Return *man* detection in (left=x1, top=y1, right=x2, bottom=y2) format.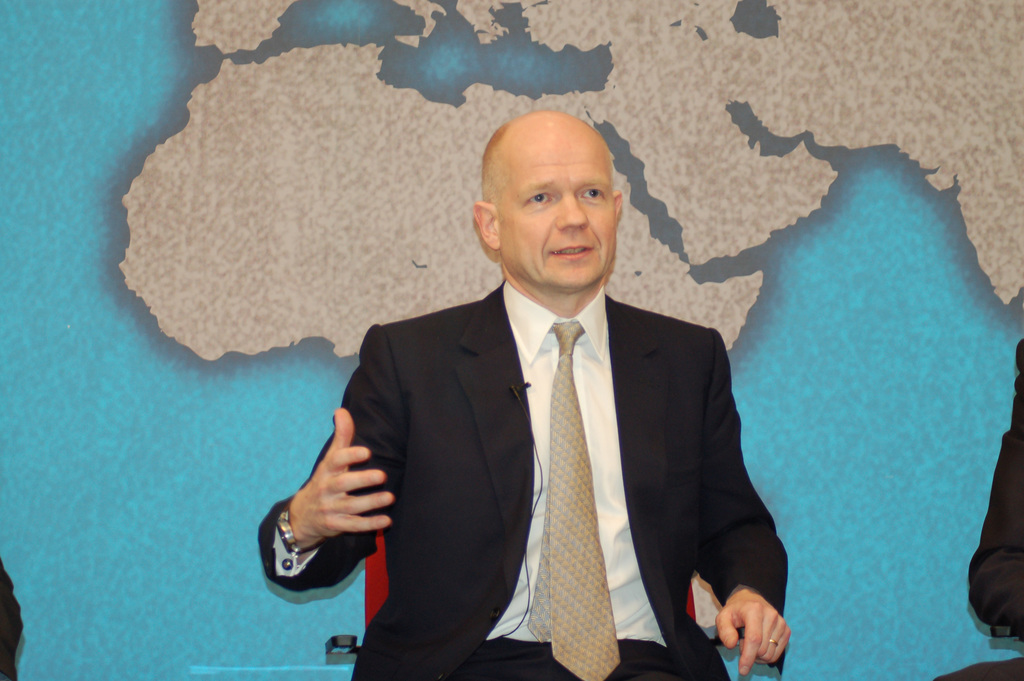
(left=318, top=149, right=803, bottom=663).
